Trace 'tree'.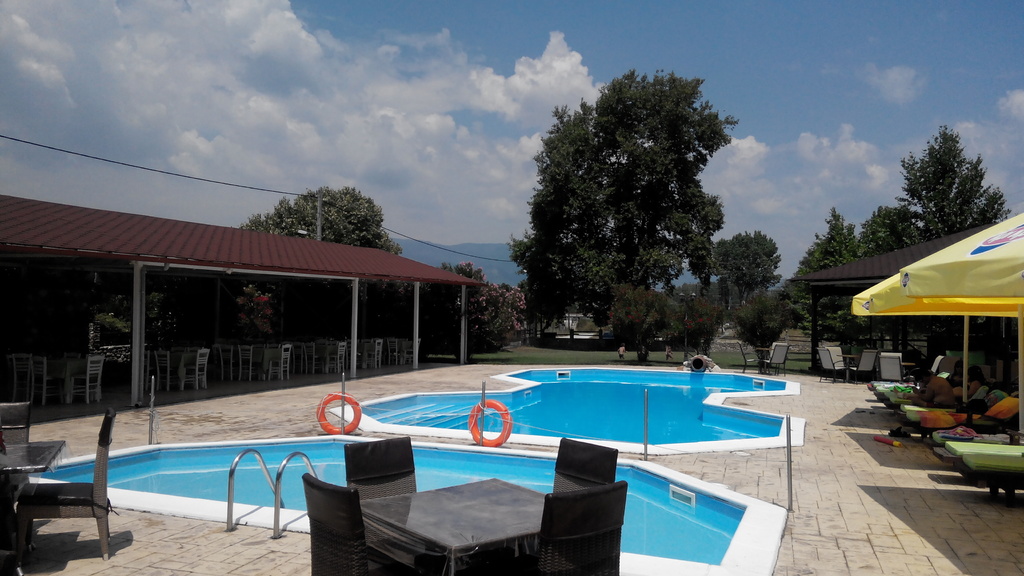
Traced to (504,227,568,339).
